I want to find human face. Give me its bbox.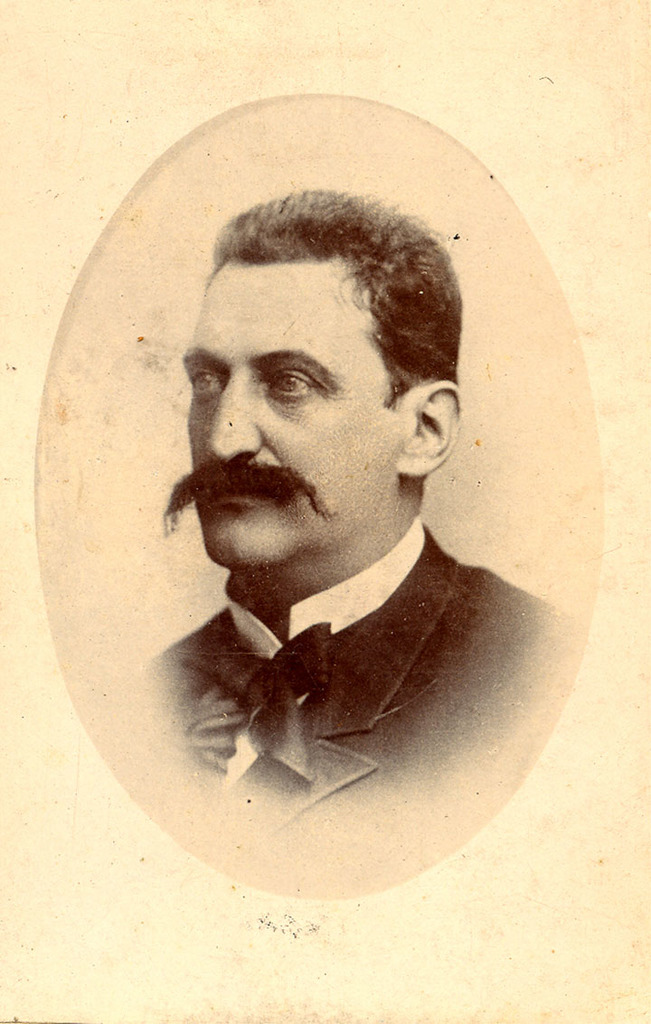
left=175, top=215, right=454, bottom=570.
